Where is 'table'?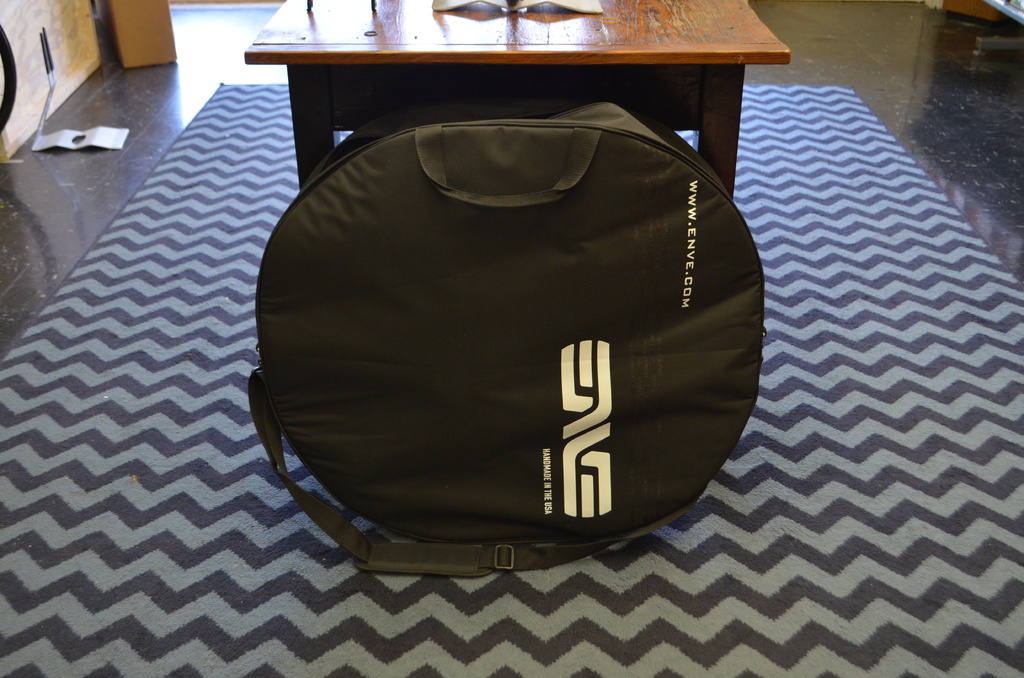
<region>242, 0, 796, 199</region>.
